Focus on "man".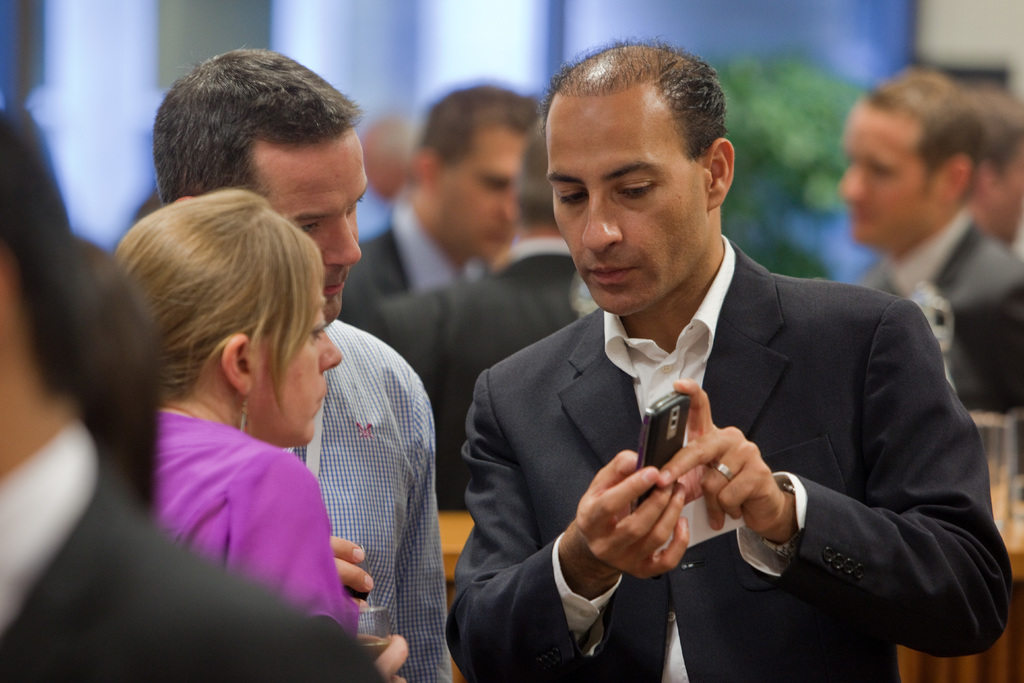
Focused at bbox=[150, 48, 447, 682].
